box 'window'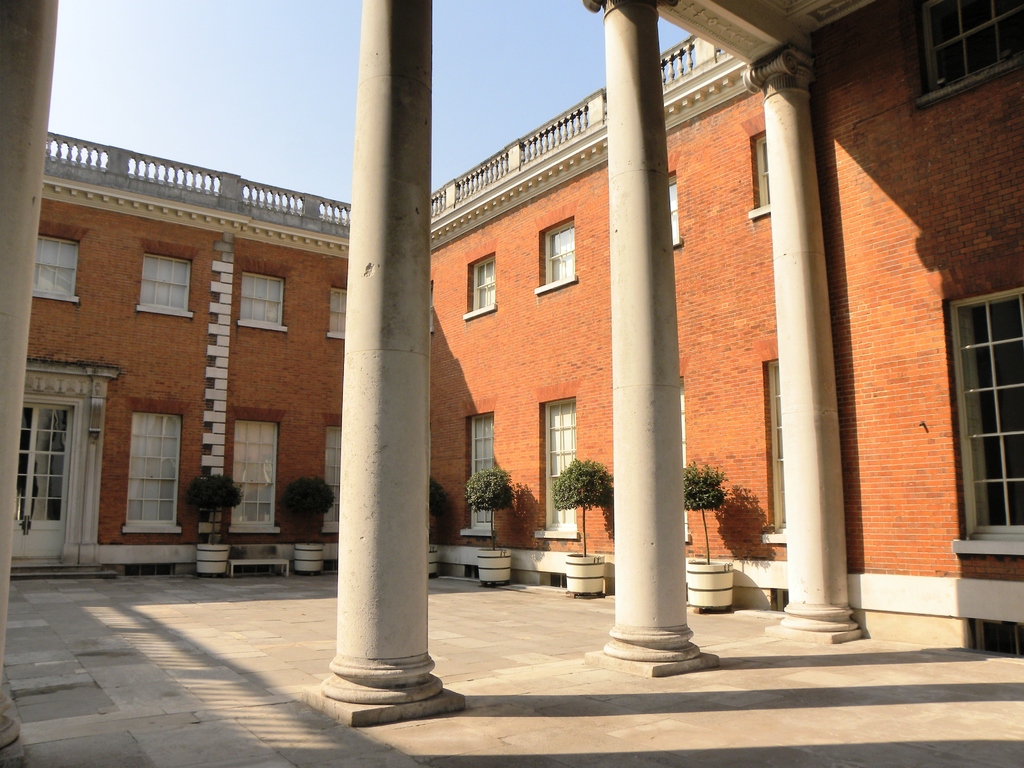
950 276 1023 553
